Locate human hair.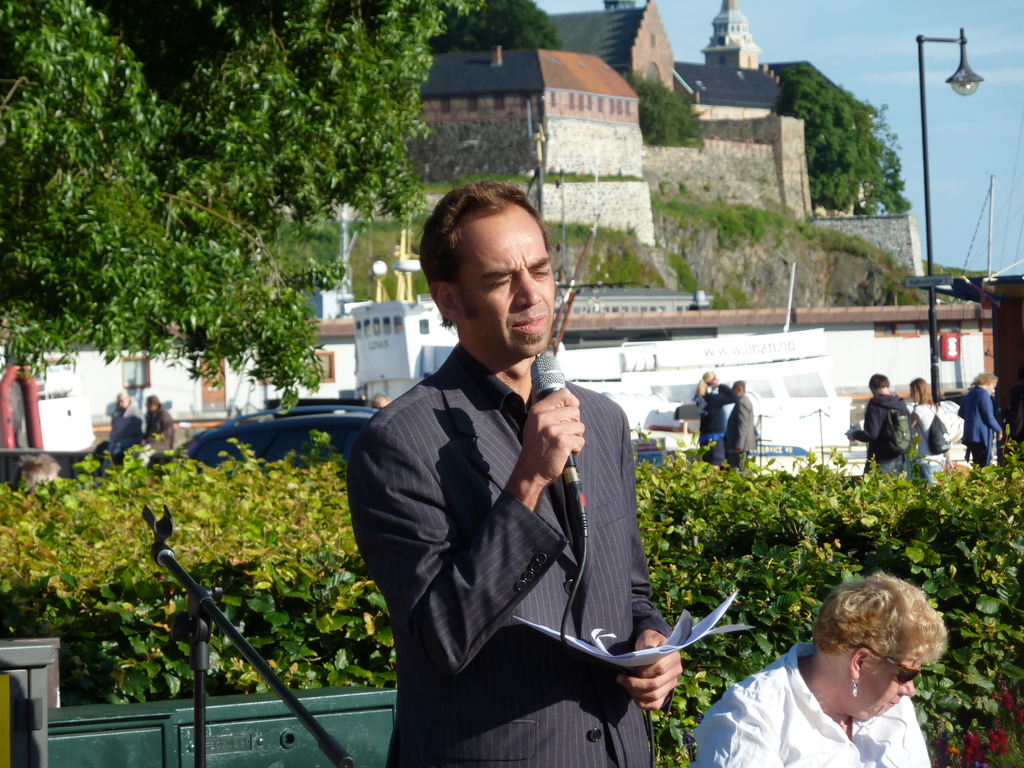
Bounding box: rect(149, 396, 160, 408).
